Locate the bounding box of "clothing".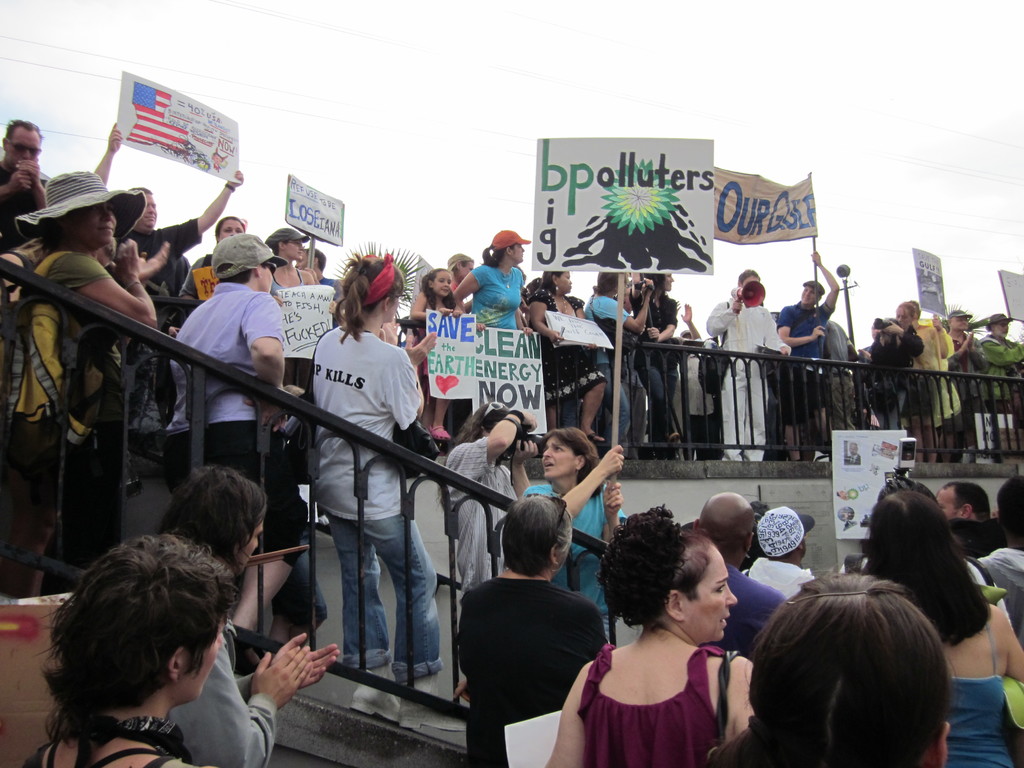
Bounding box: bbox=(640, 287, 677, 447).
